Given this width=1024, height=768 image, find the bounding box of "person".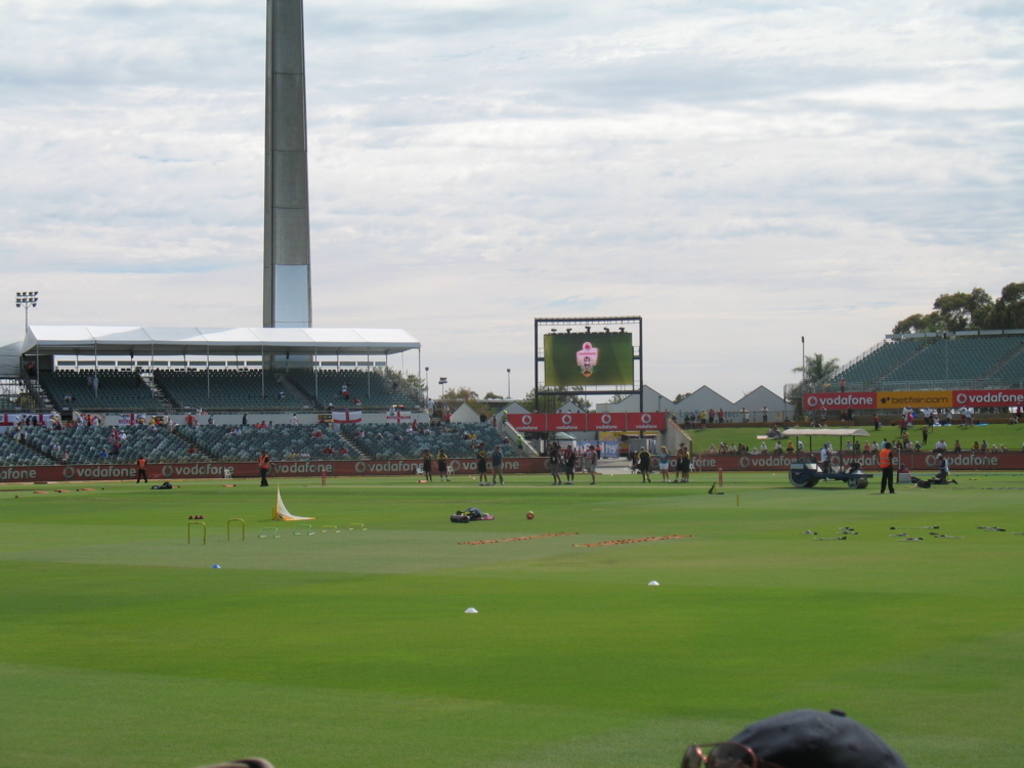
[x1=981, y1=435, x2=990, y2=454].
